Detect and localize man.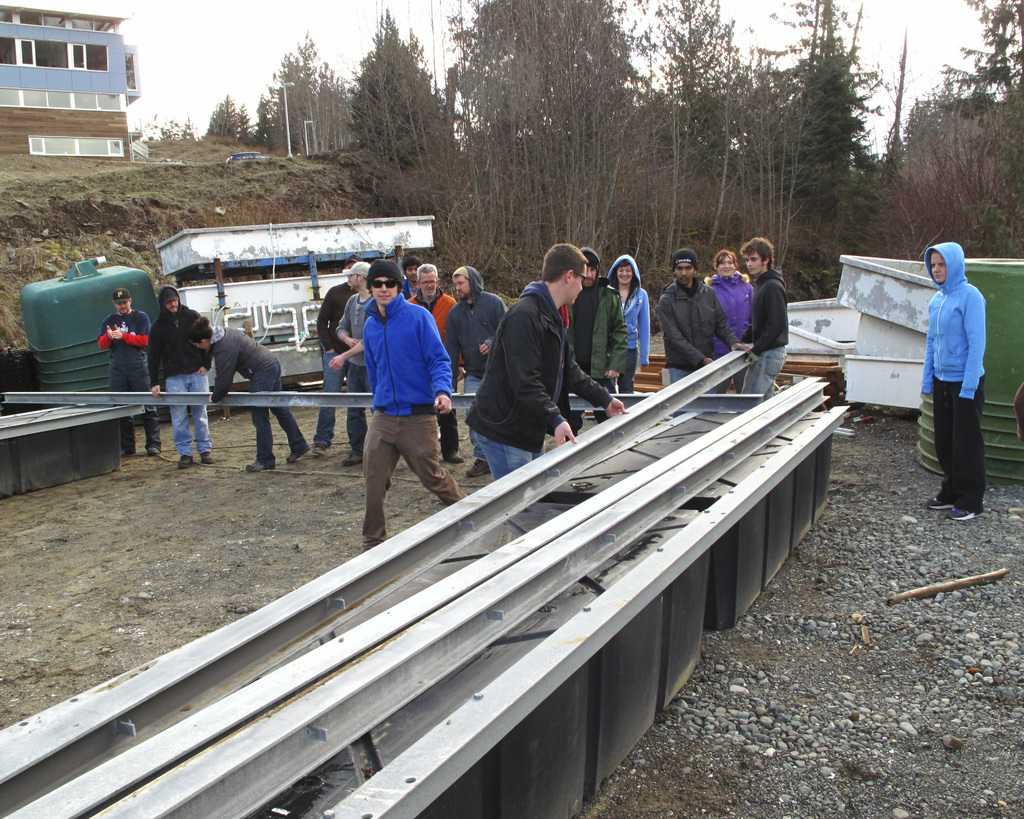
Localized at 311, 277, 358, 457.
